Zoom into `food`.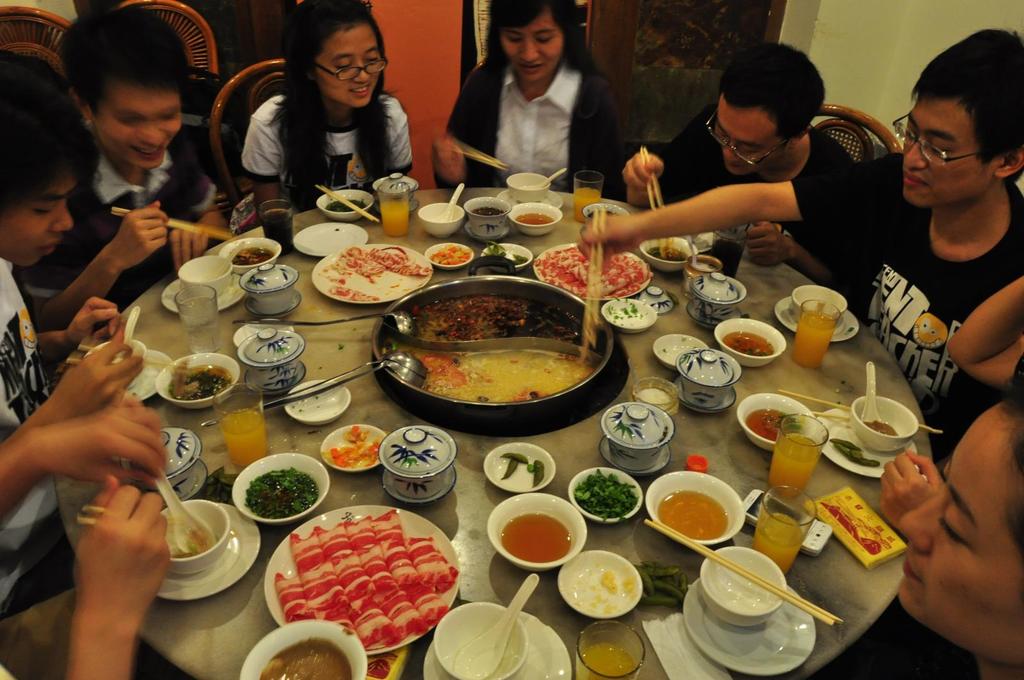
Zoom target: (472,207,502,213).
